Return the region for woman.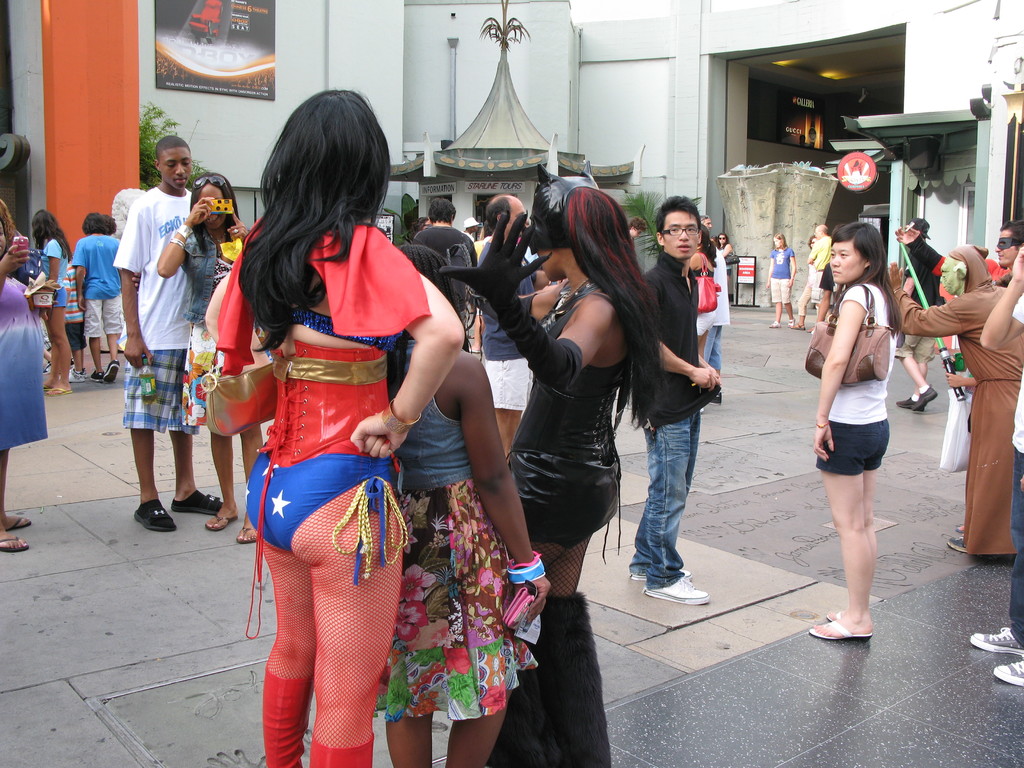
l=204, t=86, r=465, b=767.
